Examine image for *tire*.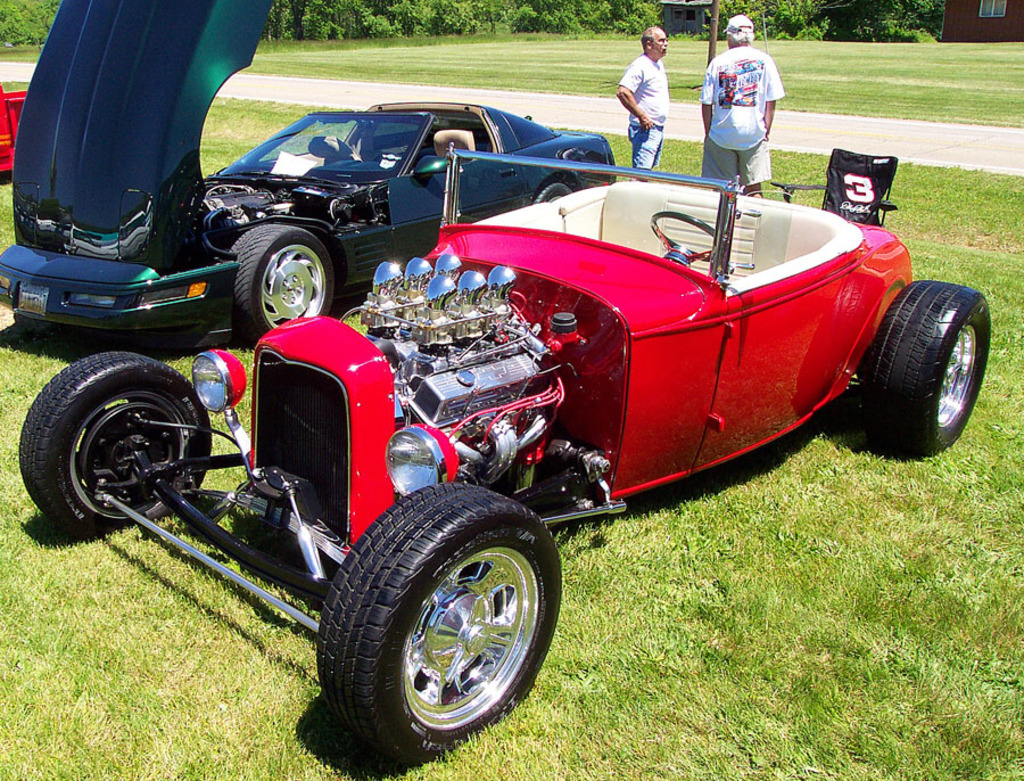
Examination result: (229,227,336,340).
